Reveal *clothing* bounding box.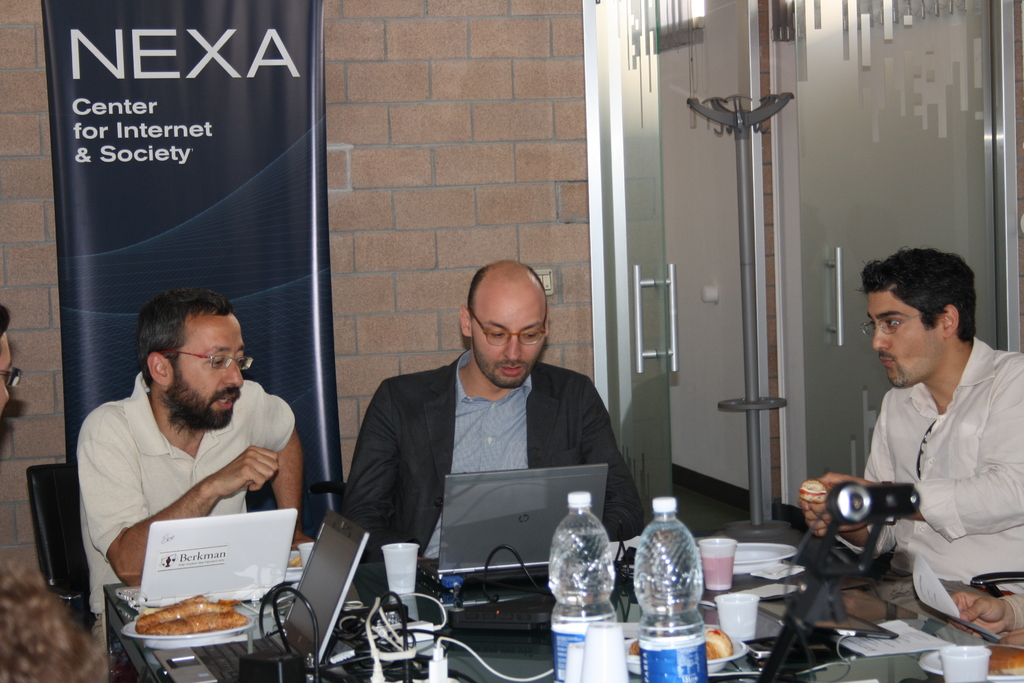
Revealed: crop(856, 315, 1018, 610).
